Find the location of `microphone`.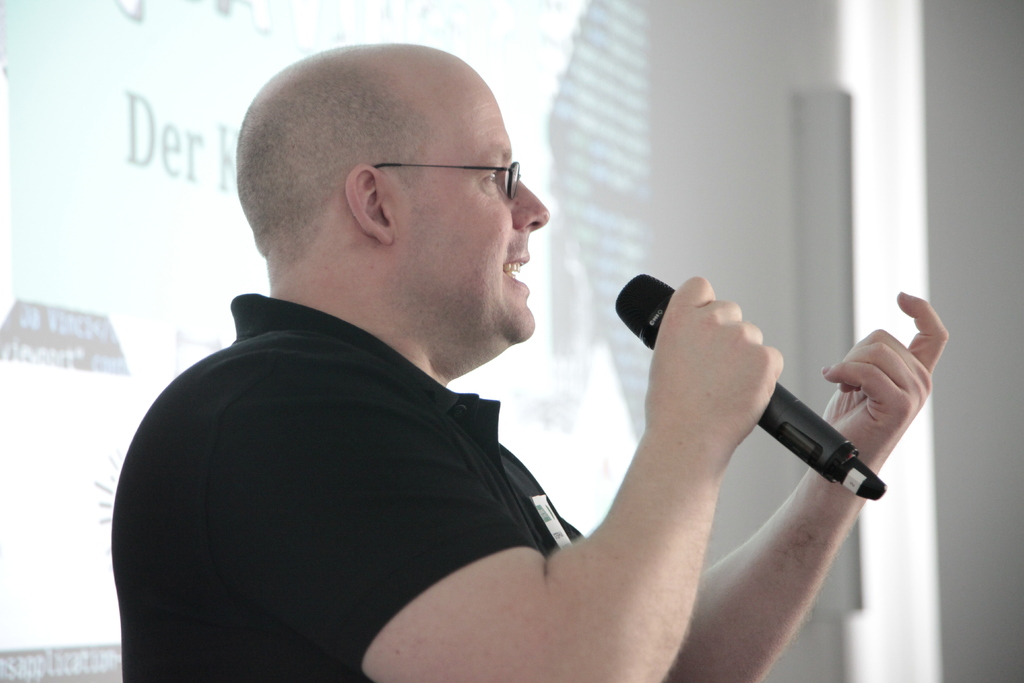
Location: [left=627, top=258, right=920, bottom=519].
